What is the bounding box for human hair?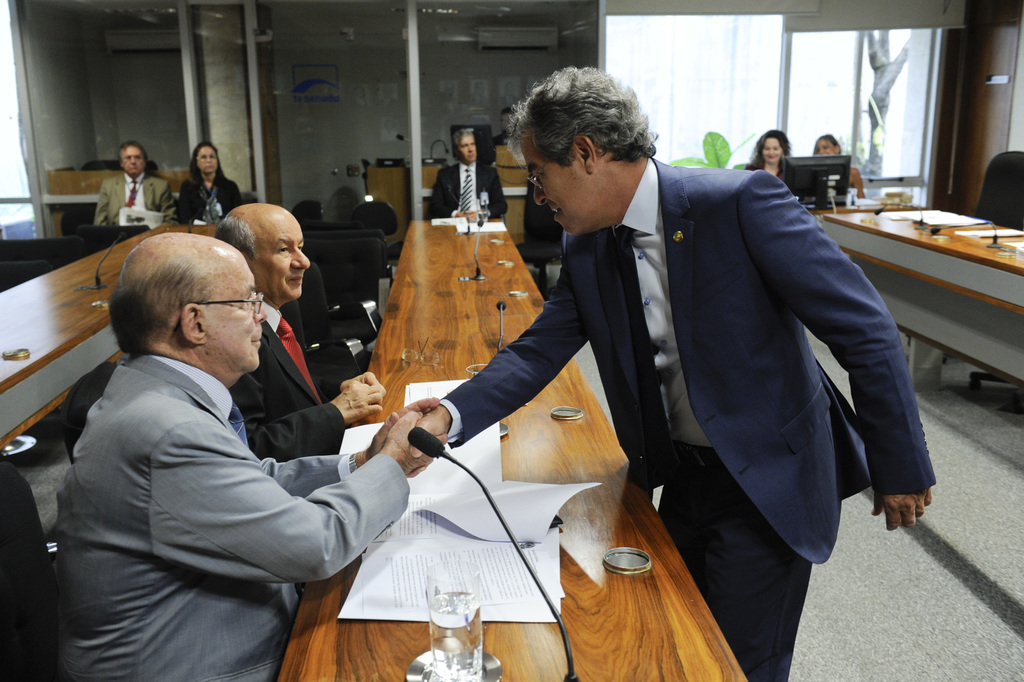
[214, 213, 255, 259].
